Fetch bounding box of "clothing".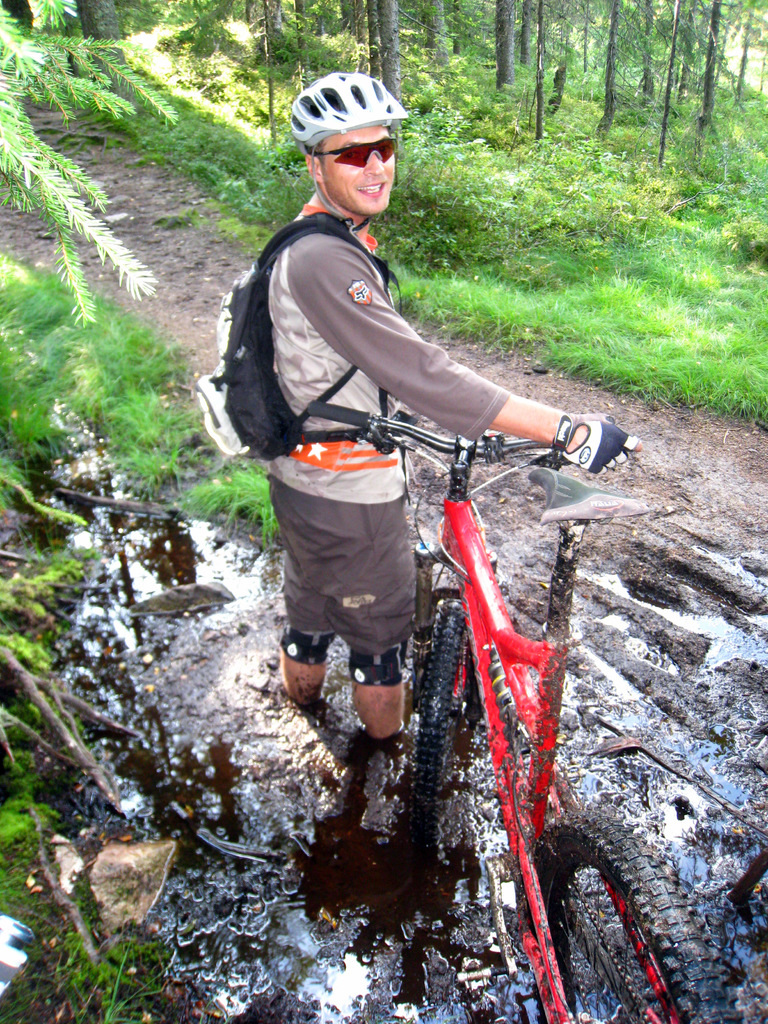
Bbox: {"x1": 220, "y1": 154, "x2": 550, "y2": 644}.
